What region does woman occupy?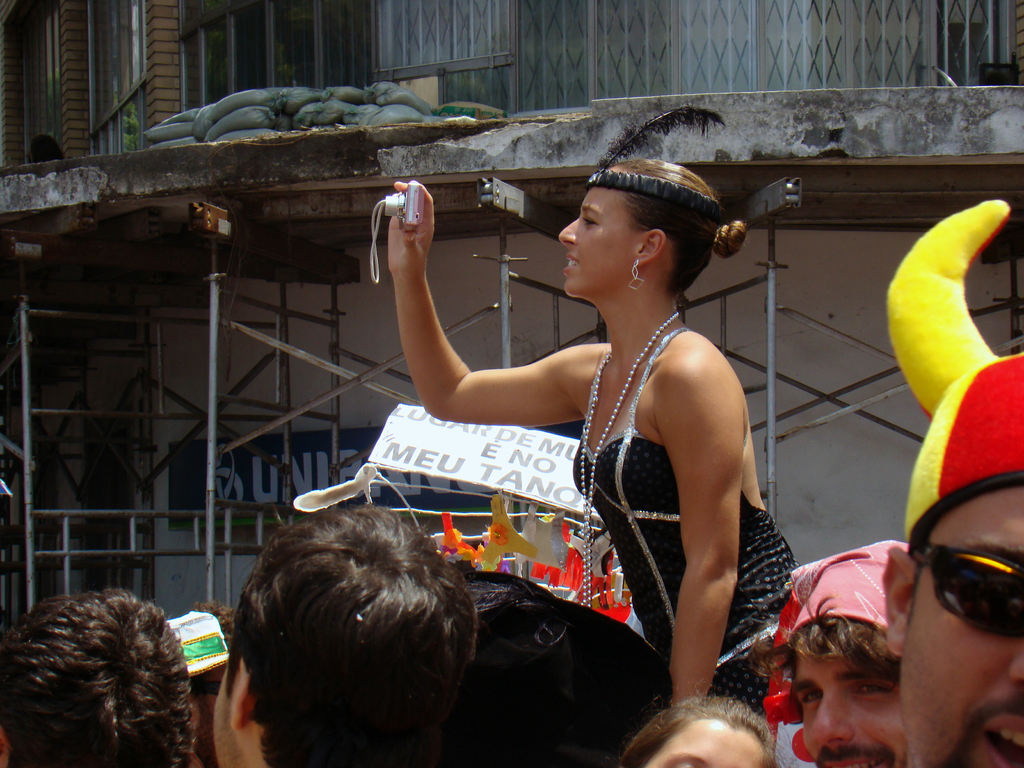
rect(348, 149, 775, 744).
